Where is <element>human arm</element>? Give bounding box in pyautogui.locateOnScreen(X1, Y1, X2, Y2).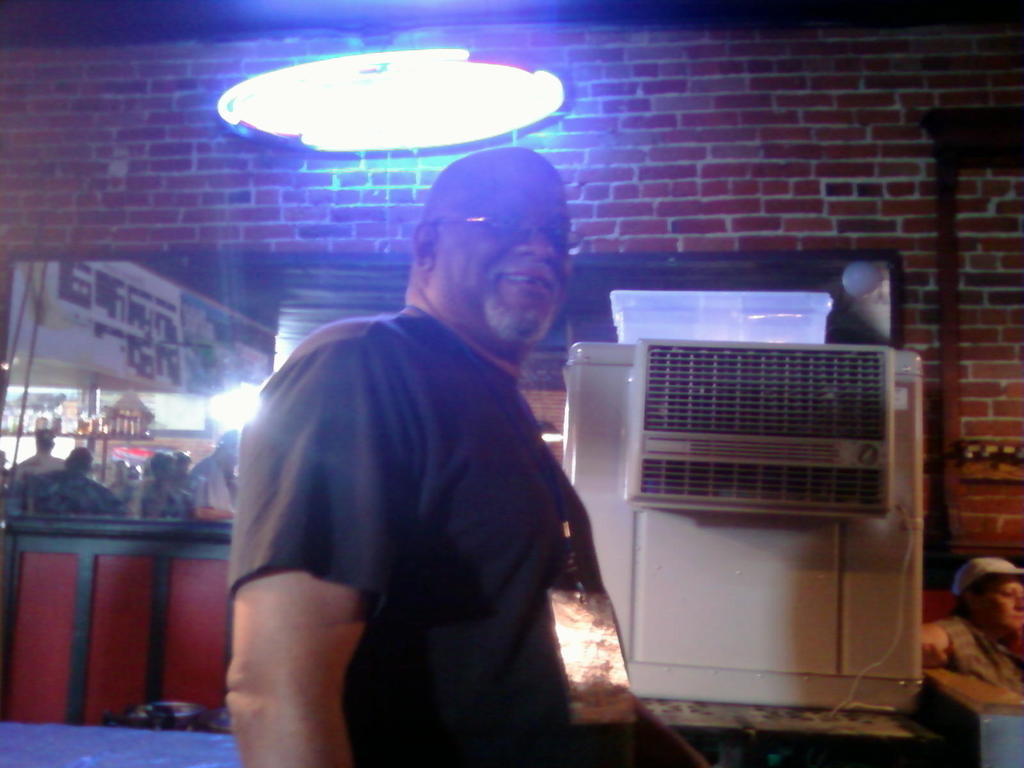
pyautogui.locateOnScreen(623, 680, 716, 767).
